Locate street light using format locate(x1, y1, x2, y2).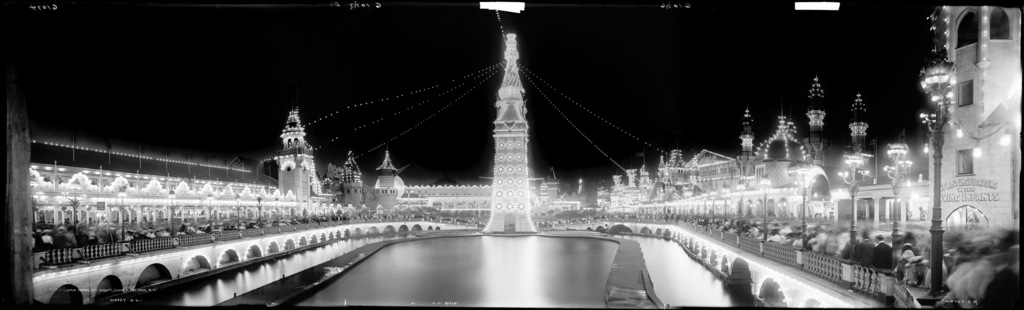
locate(736, 178, 744, 236).
